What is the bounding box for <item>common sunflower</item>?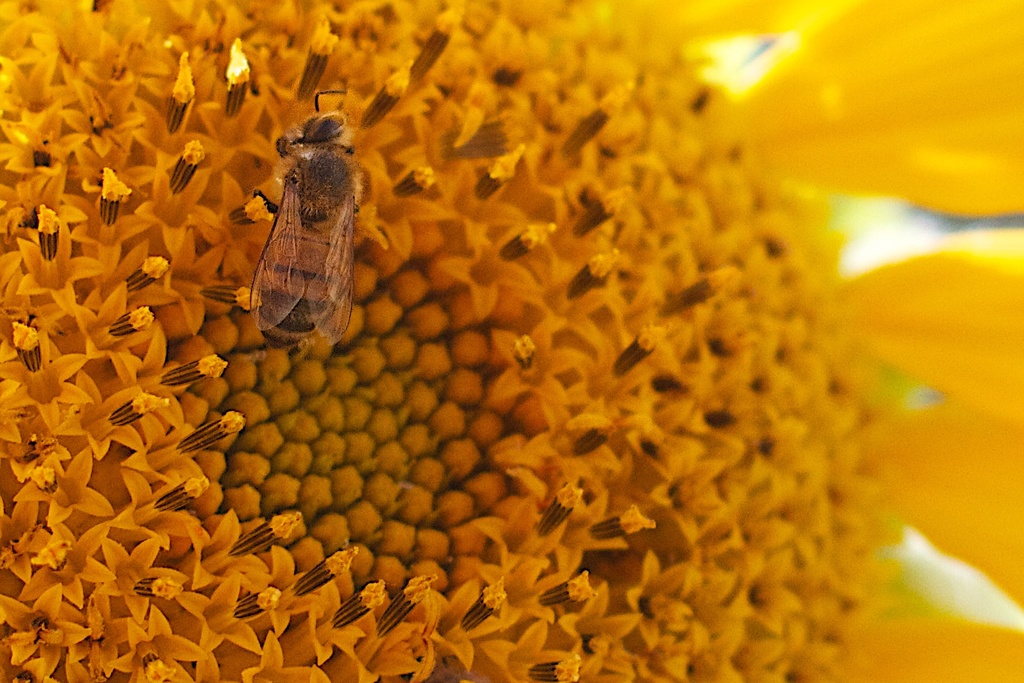
(0, 0, 1023, 682).
